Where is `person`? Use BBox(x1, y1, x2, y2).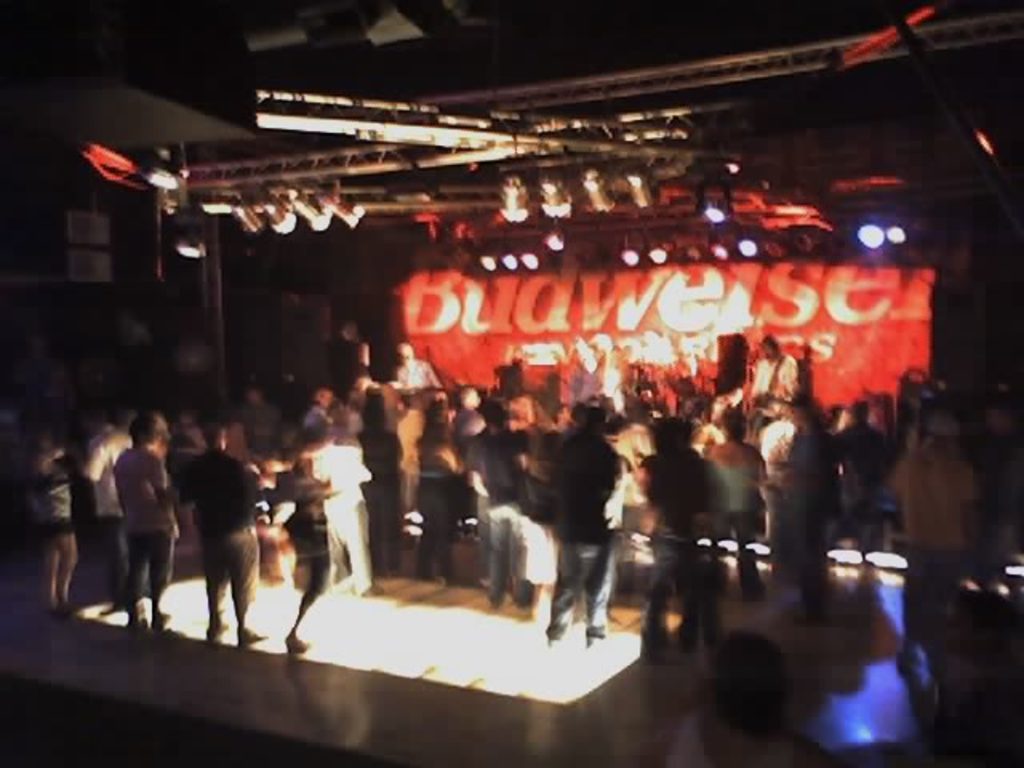
BBox(627, 413, 720, 666).
